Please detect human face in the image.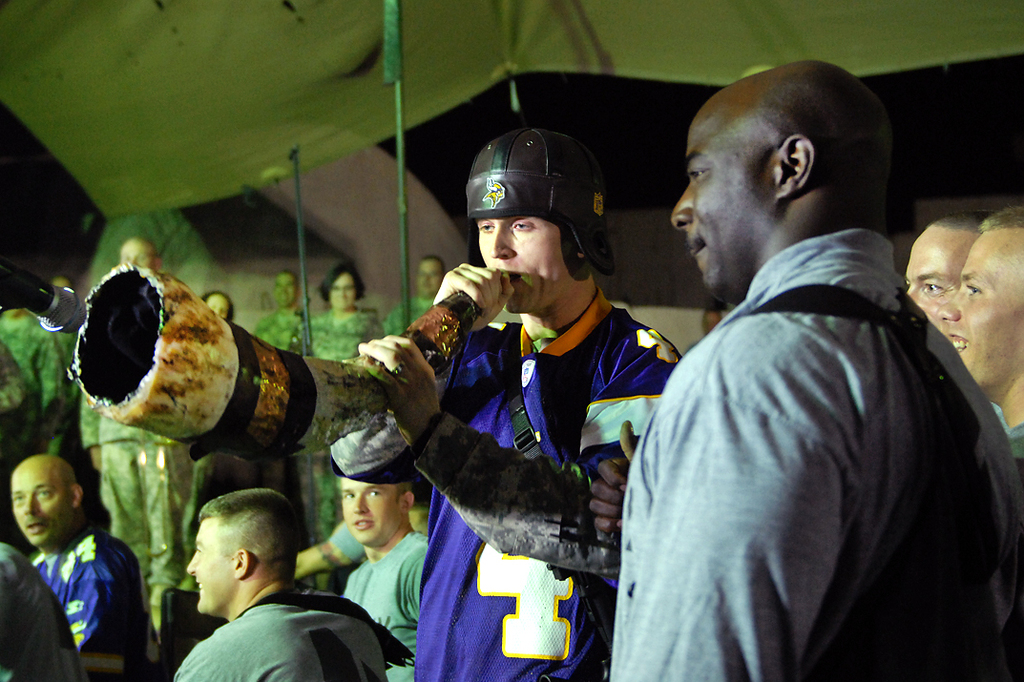
x1=270 y1=272 x2=296 y2=305.
